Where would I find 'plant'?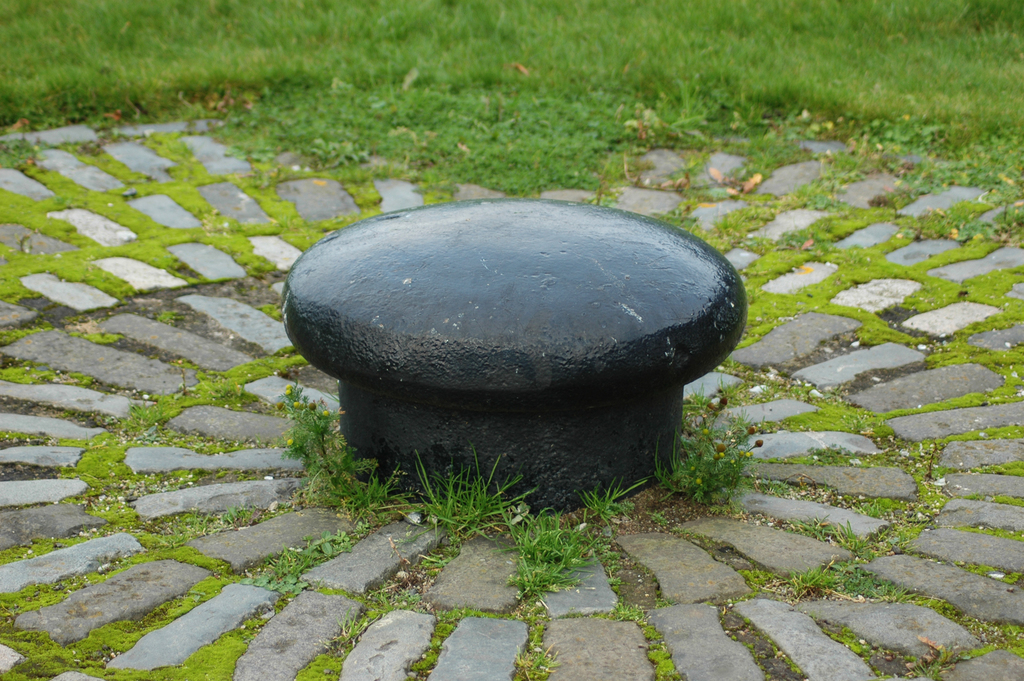
At l=385, t=436, r=529, b=541.
